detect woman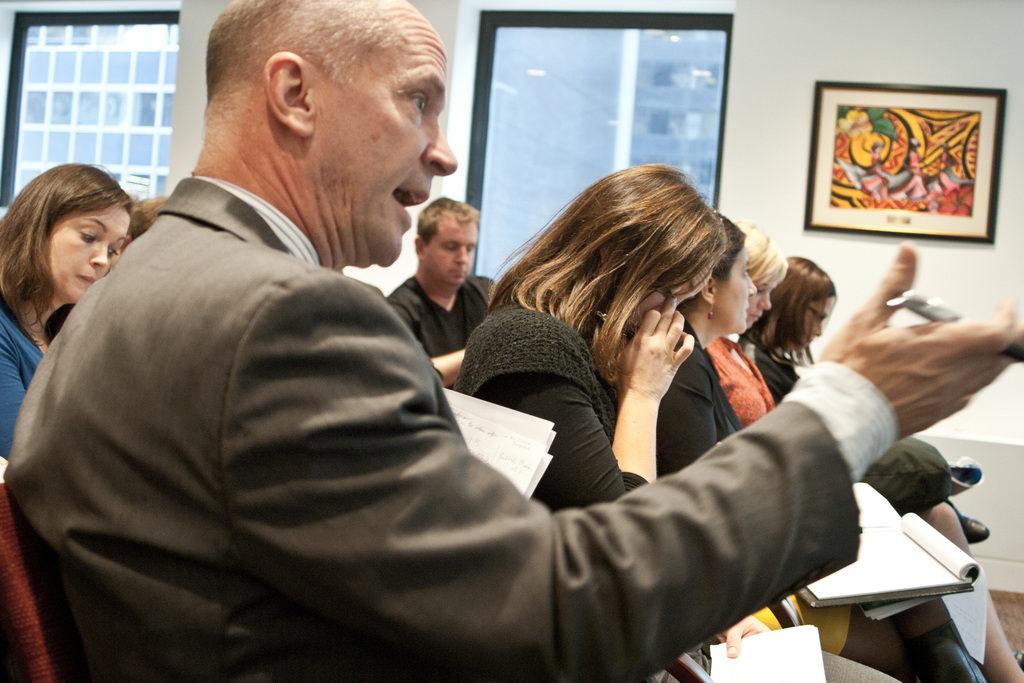
<box>646,210,918,682</box>
